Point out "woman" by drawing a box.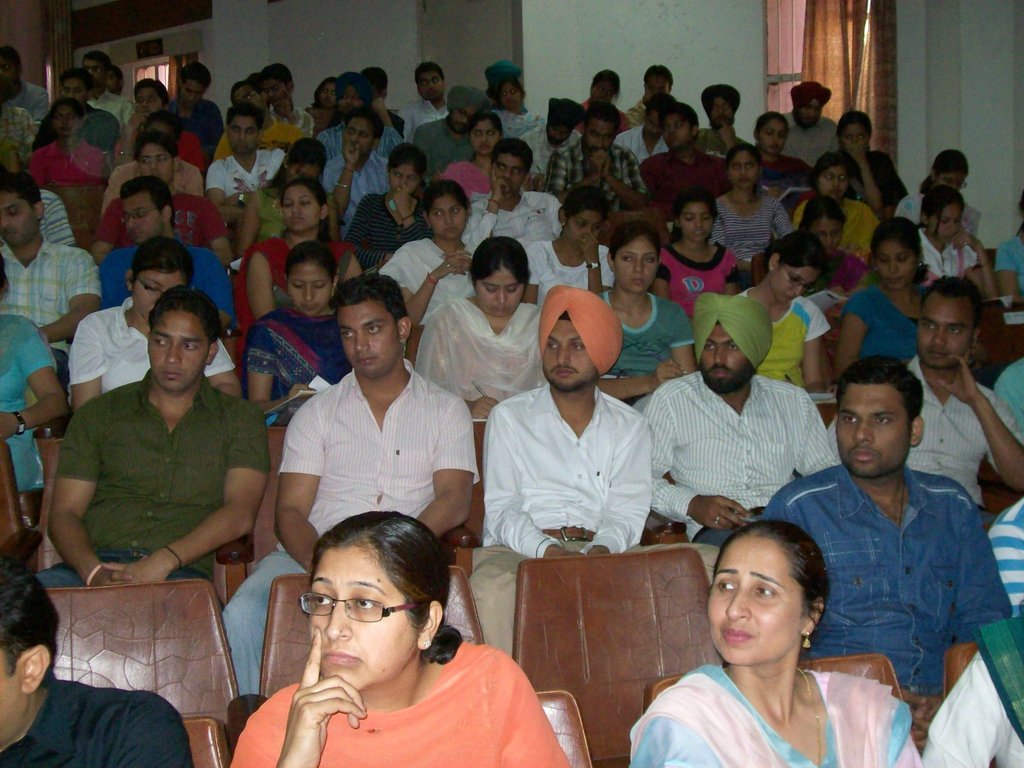
BBox(642, 202, 733, 369).
